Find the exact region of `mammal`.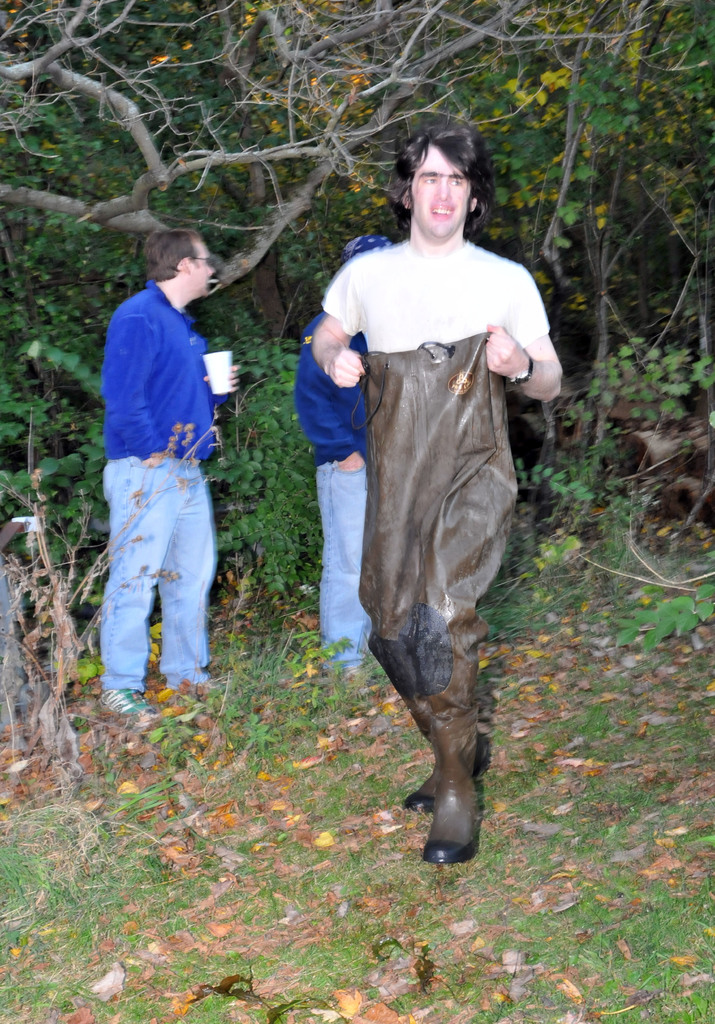
Exact region: 305, 118, 566, 860.
